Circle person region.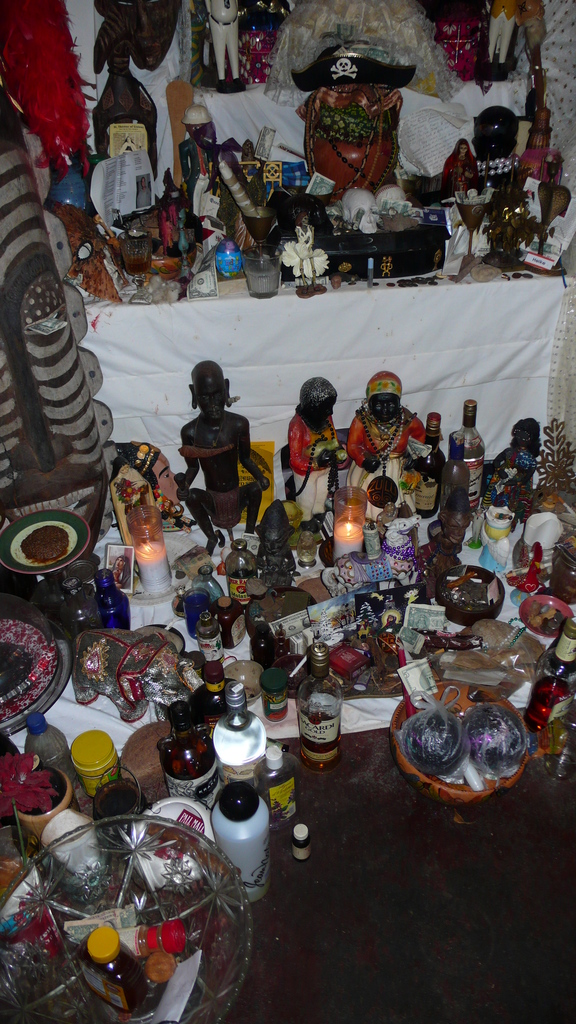
Region: x1=282, y1=213, x2=327, y2=276.
